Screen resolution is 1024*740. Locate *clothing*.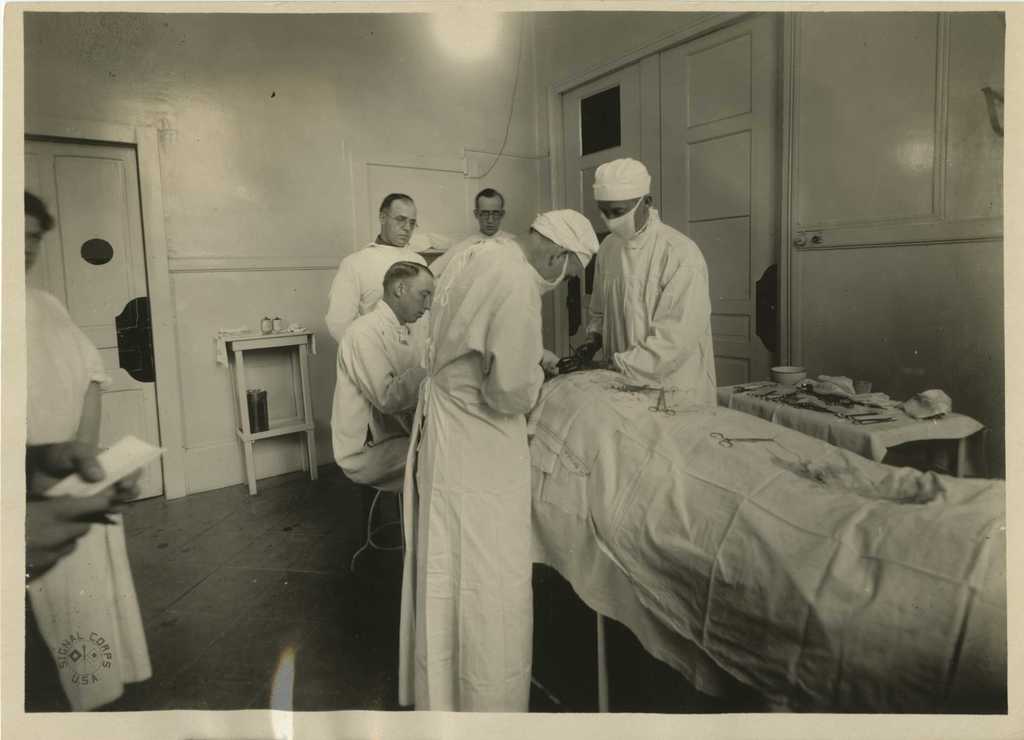
22:280:154:711.
